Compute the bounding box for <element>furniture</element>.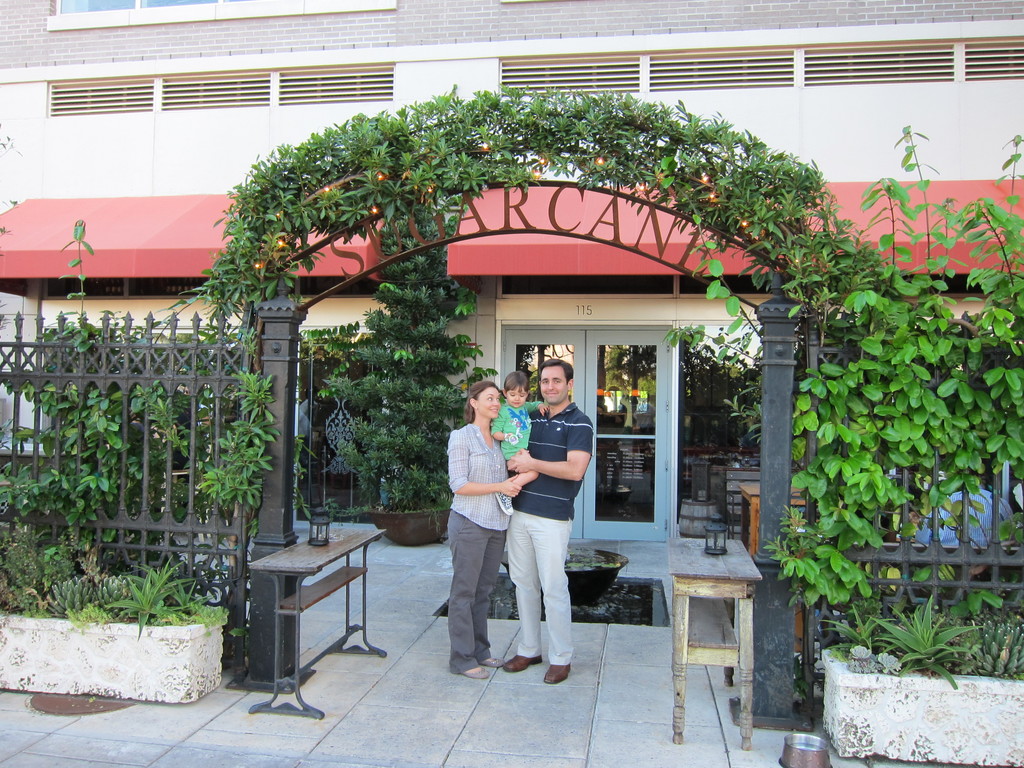
bbox=[726, 468, 762, 539].
